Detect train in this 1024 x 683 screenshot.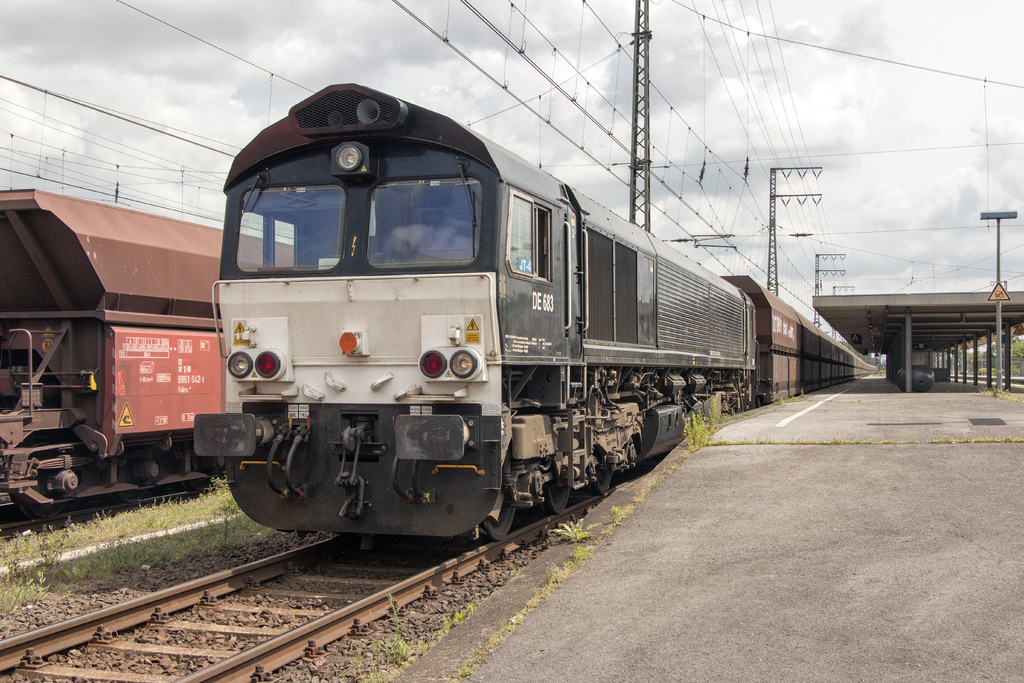
Detection: (left=0, top=180, right=294, bottom=522).
